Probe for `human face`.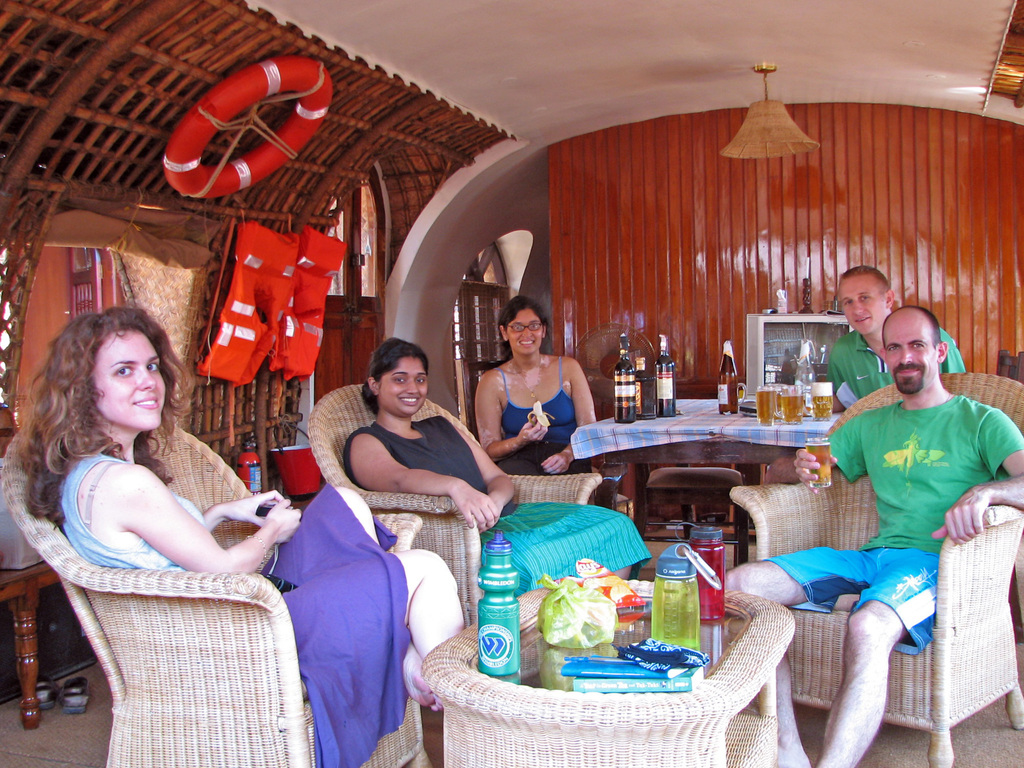
Probe result: 886,310,938,392.
